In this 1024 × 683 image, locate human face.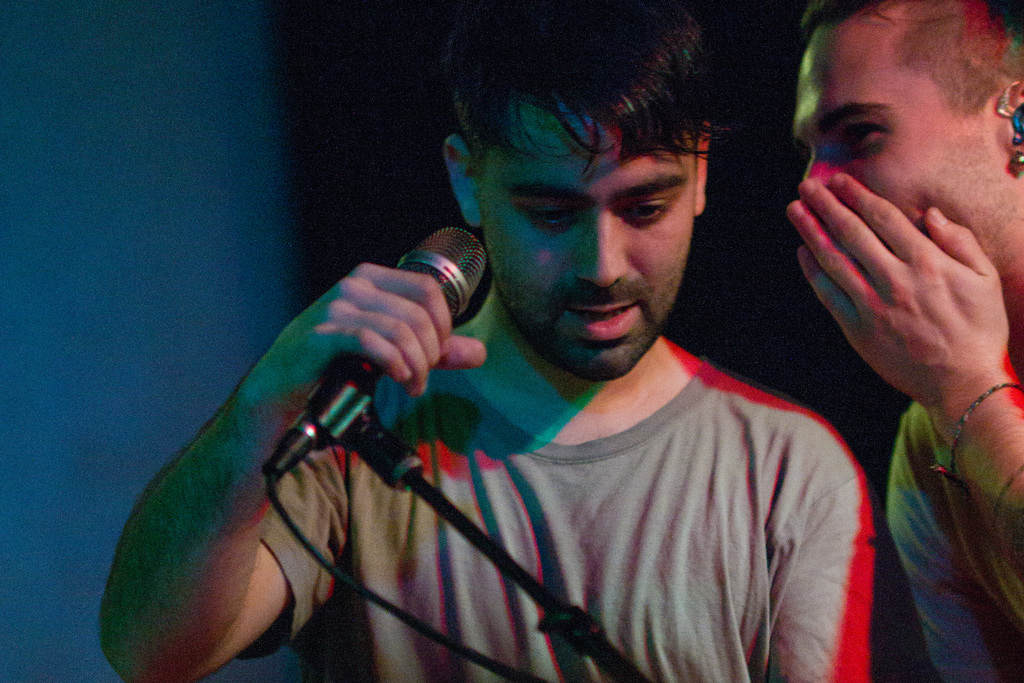
Bounding box: 784:26:1011:293.
